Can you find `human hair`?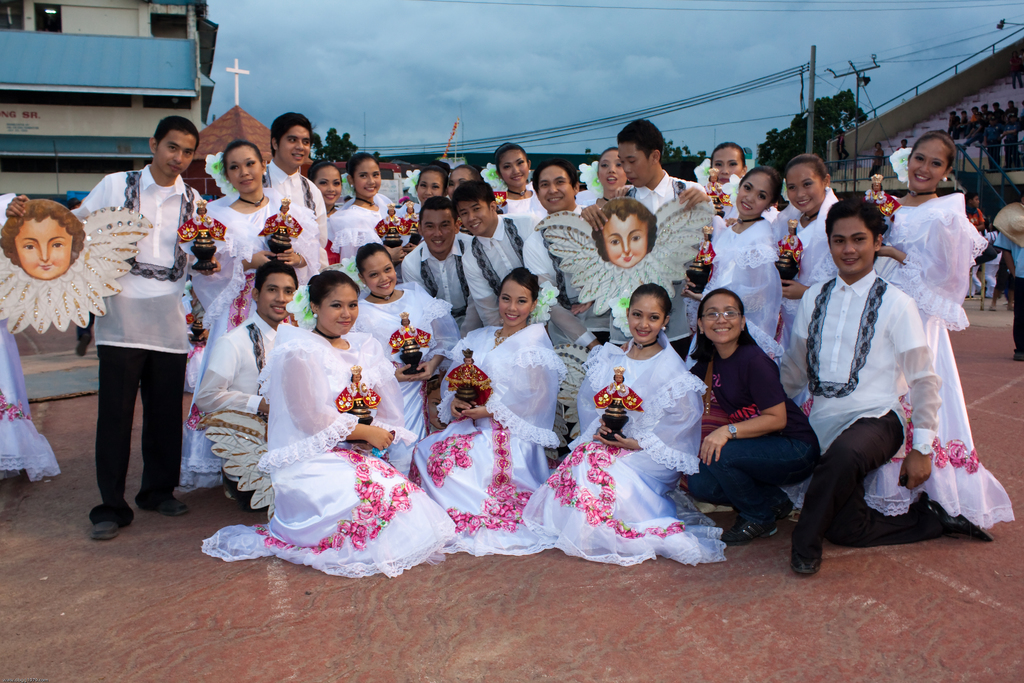
Yes, bounding box: 307 159 342 184.
